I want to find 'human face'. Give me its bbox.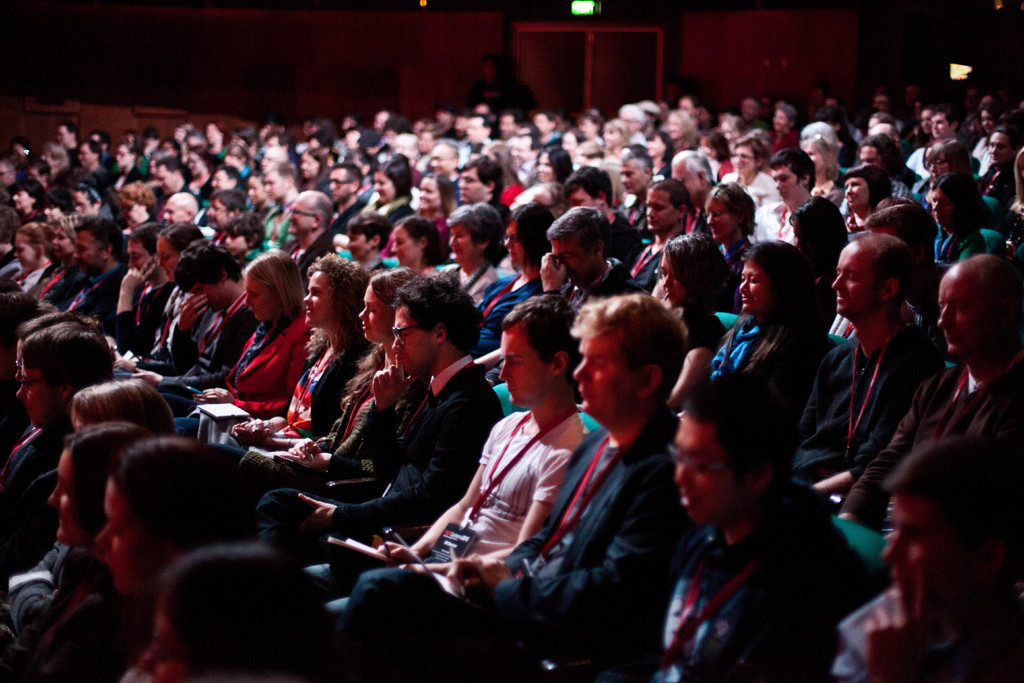
bbox=[18, 359, 58, 431].
